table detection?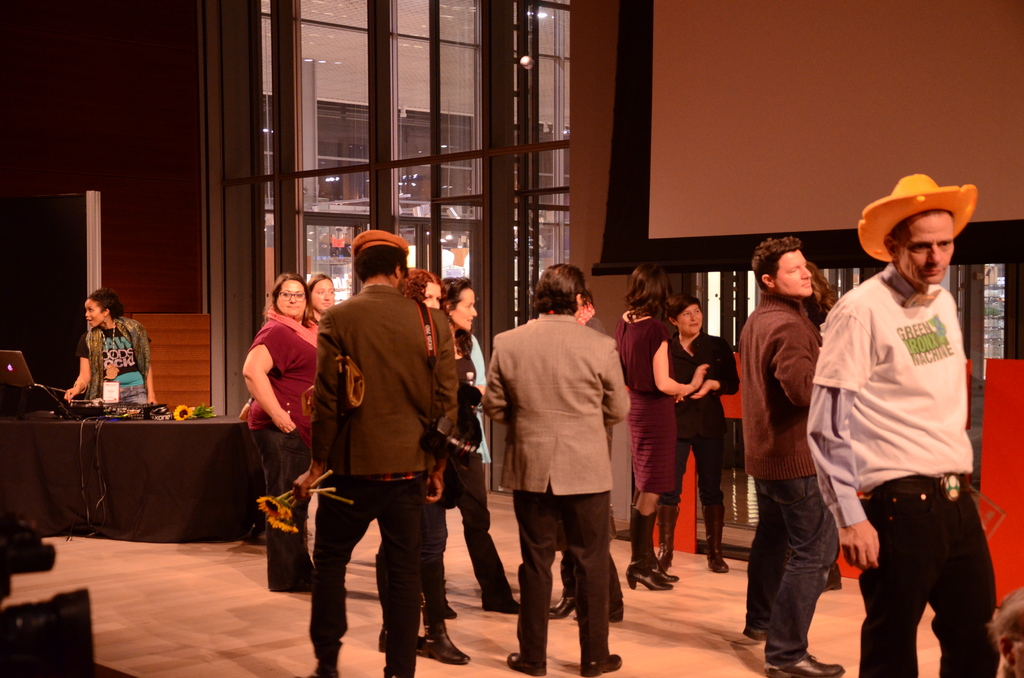
l=1, t=379, r=227, b=545
